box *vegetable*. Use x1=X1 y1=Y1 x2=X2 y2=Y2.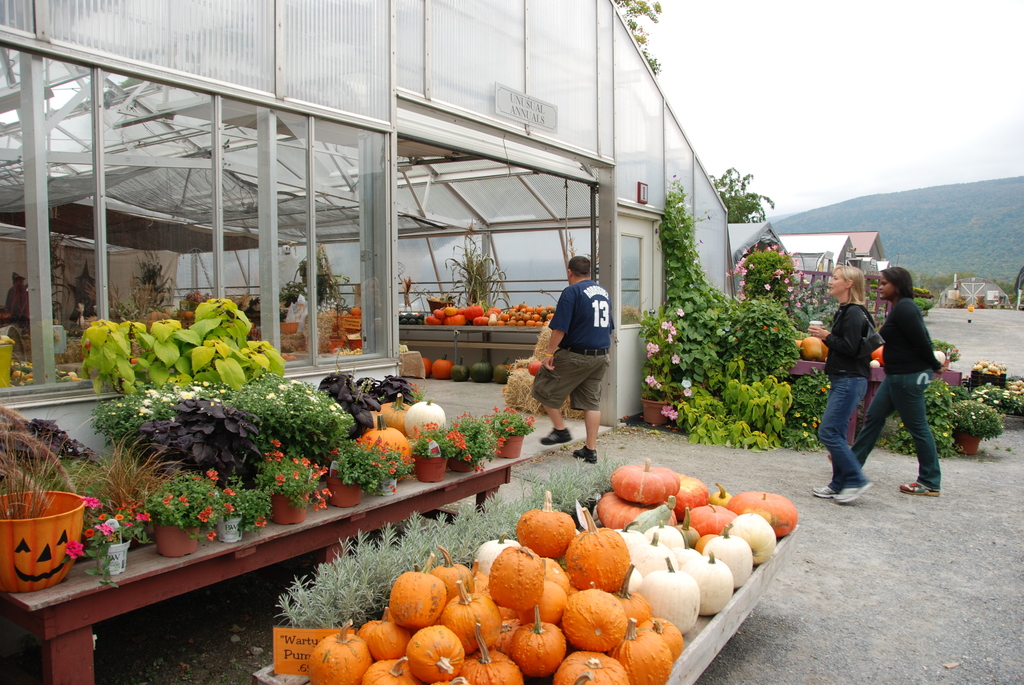
x1=451 y1=356 x2=472 y2=382.
